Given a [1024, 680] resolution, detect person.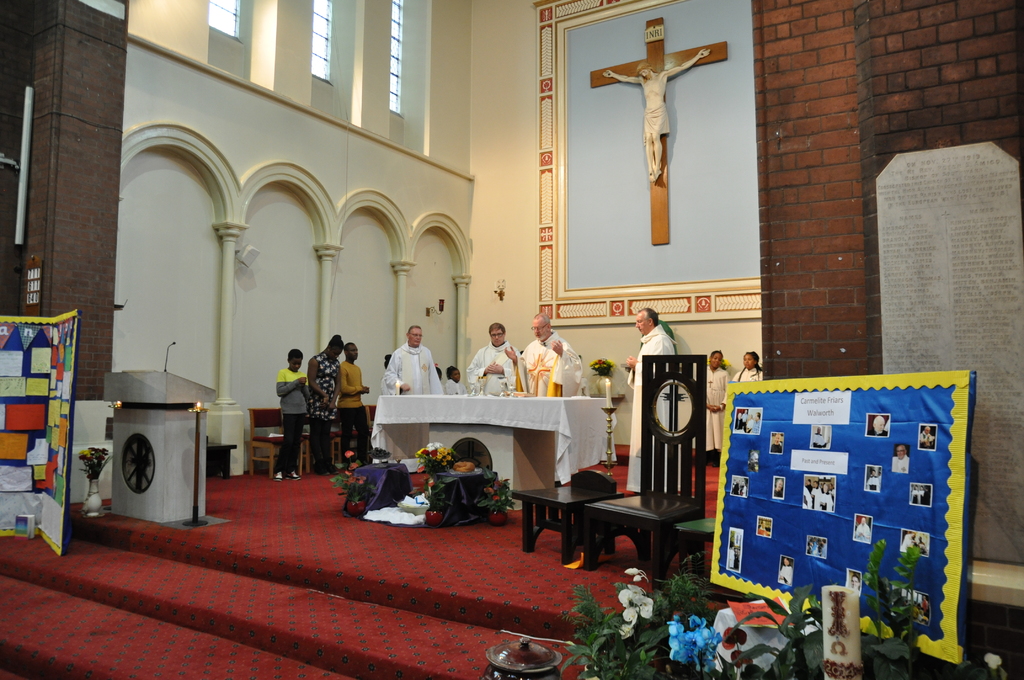
bbox(705, 352, 728, 464).
